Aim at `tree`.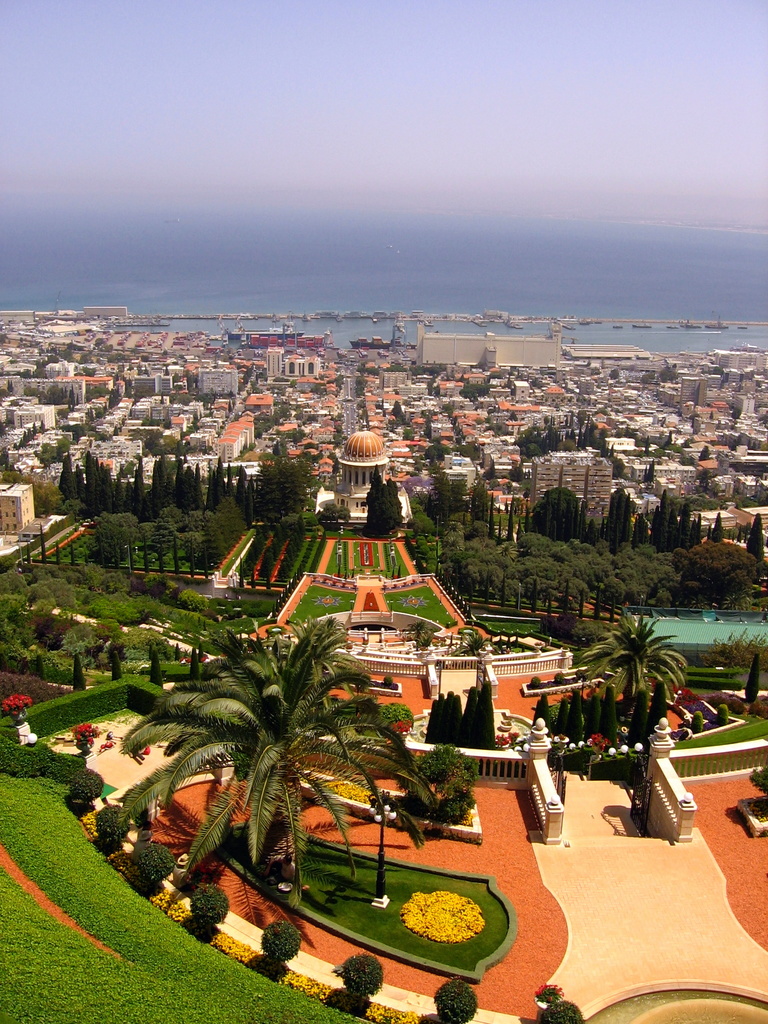
Aimed at (706,509,728,543).
